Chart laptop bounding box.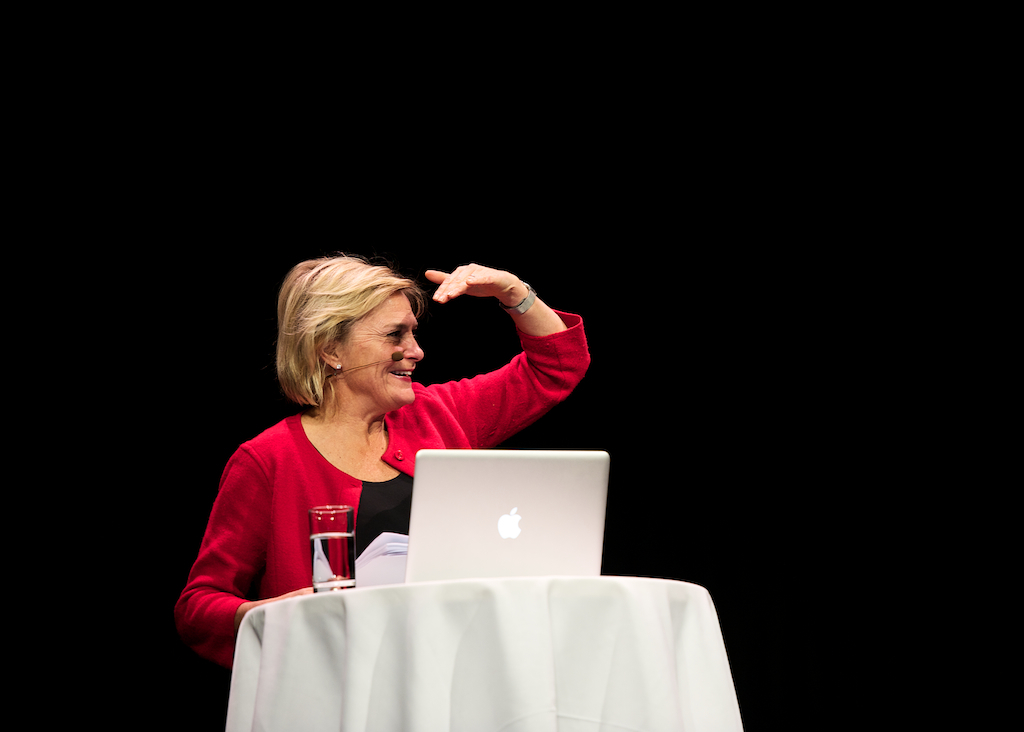
Charted: (406, 449, 617, 586).
